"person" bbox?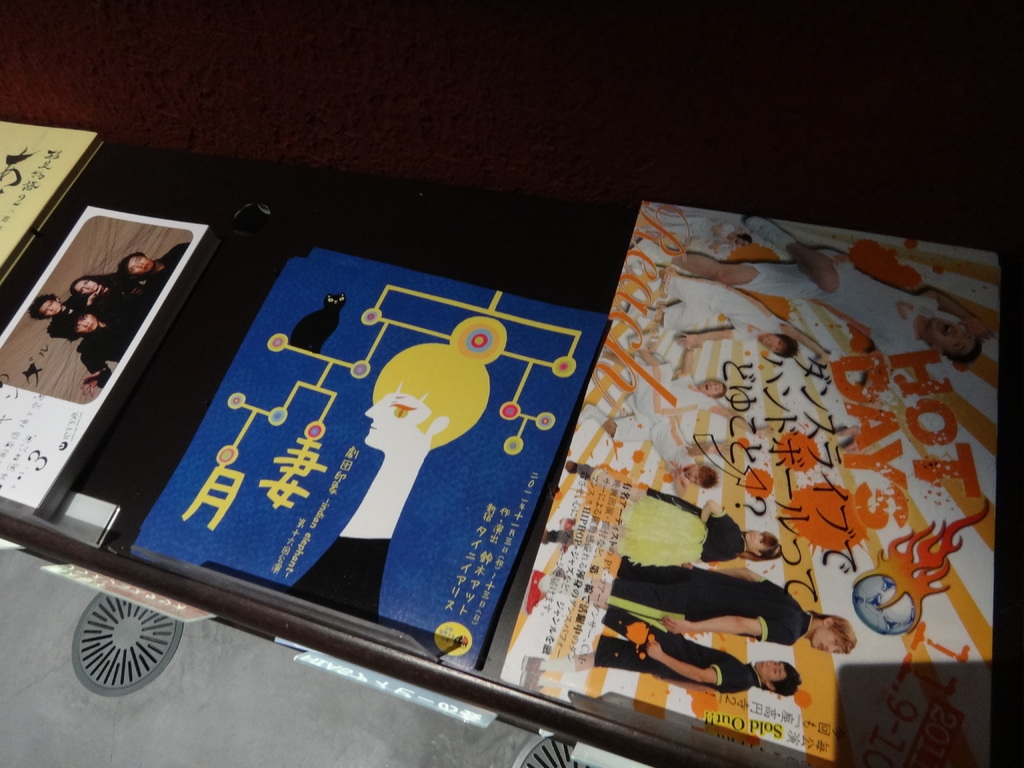
[x1=611, y1=564, x2=856, y2=637]
